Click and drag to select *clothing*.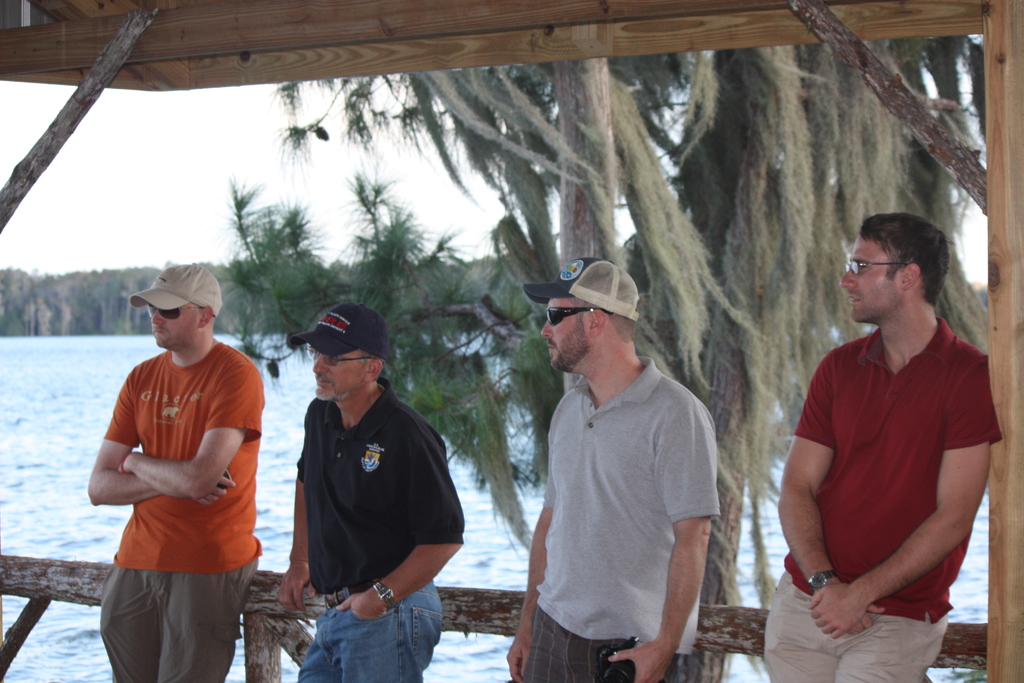
Selection: 762:320:1001:682.
